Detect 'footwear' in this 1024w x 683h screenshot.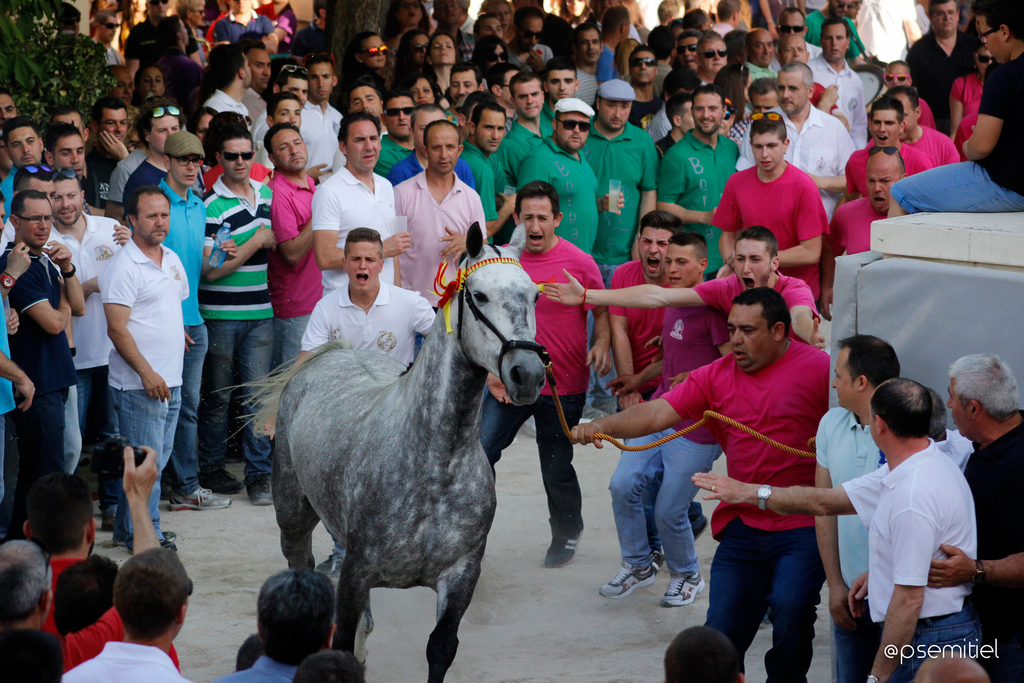
Detection: x1=248 y1=479 x2=268 y2=504.
